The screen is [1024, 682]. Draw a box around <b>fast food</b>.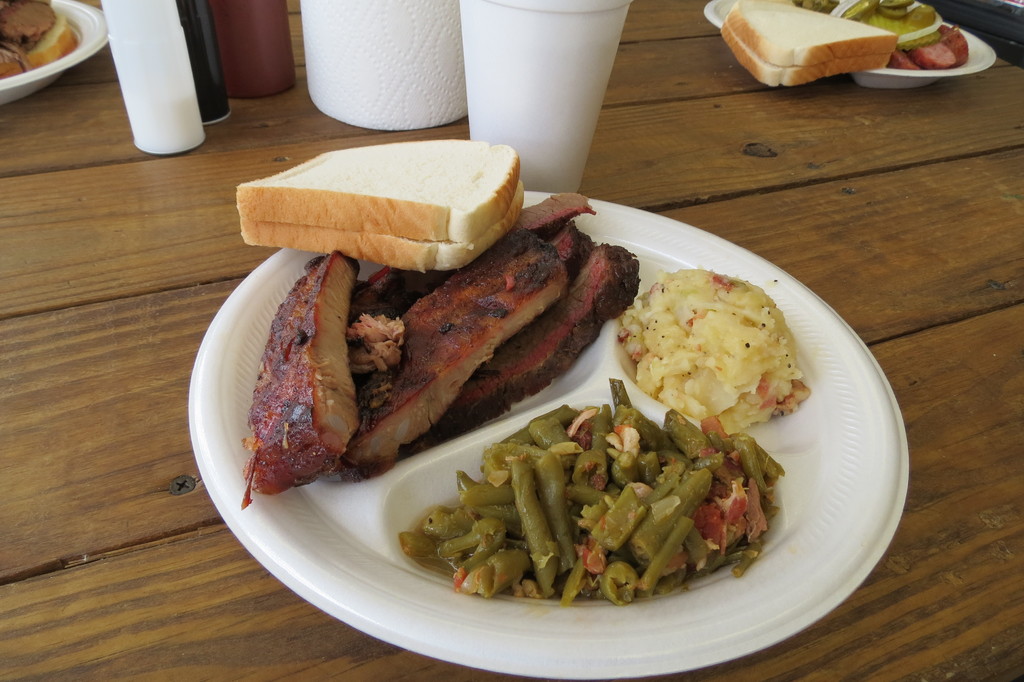
394,377,781,608.
